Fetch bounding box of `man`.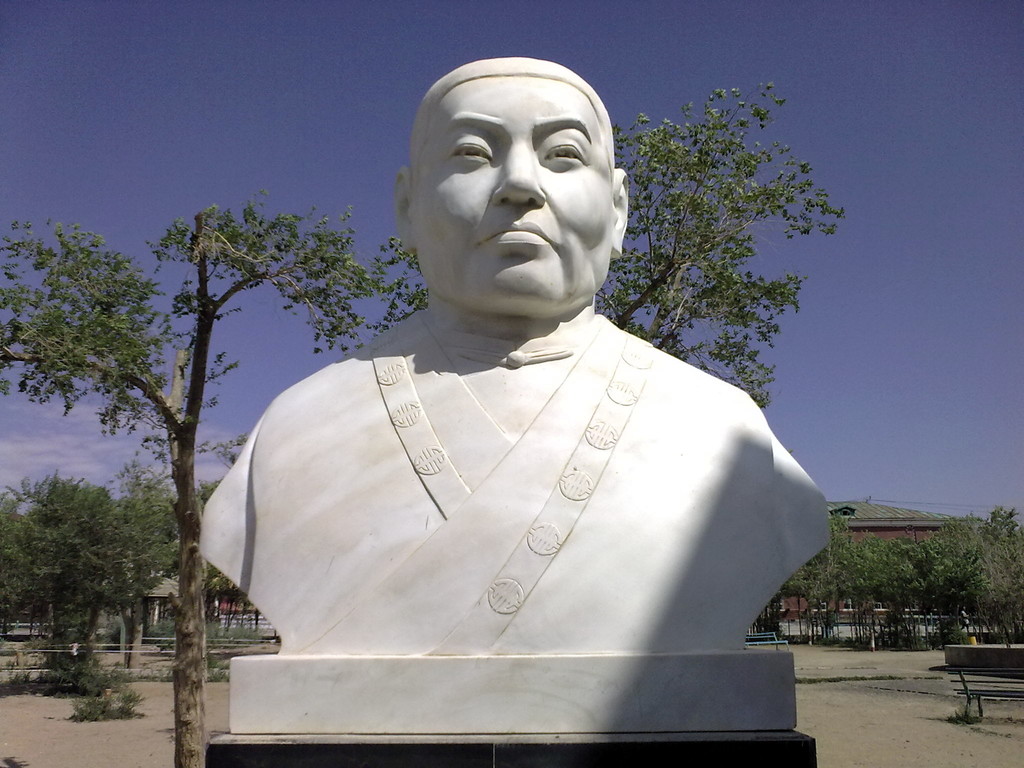
Bbox: Rect(284, 38, 807, 750).
